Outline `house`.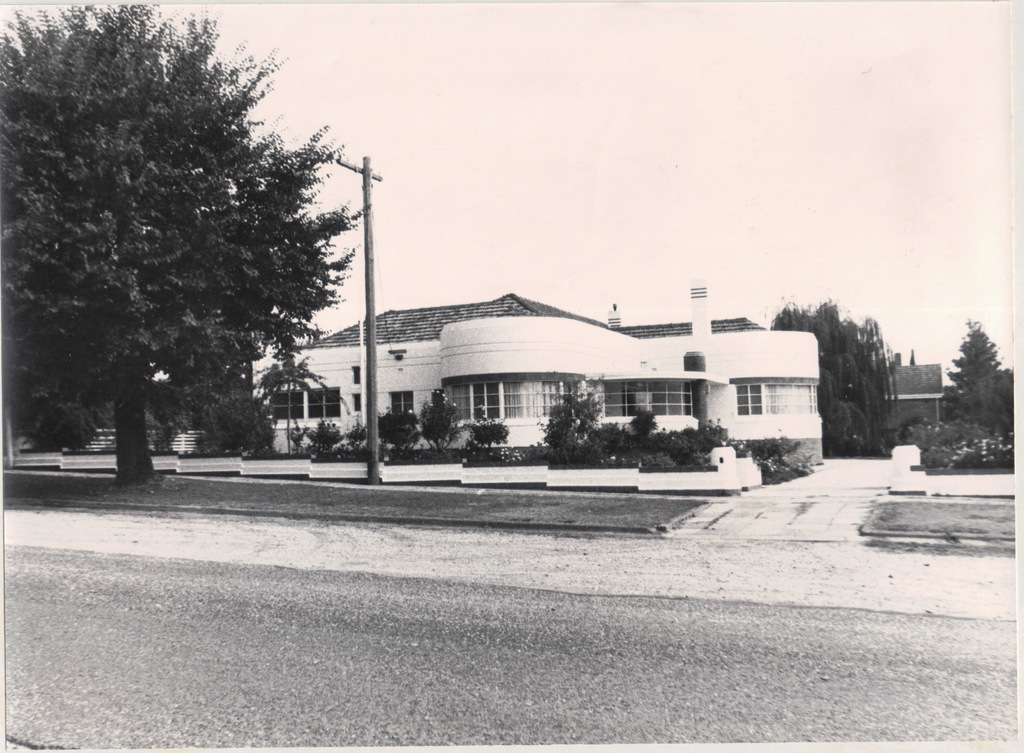
Outline: x1=253, y1=285, x2=822, y2=460.
